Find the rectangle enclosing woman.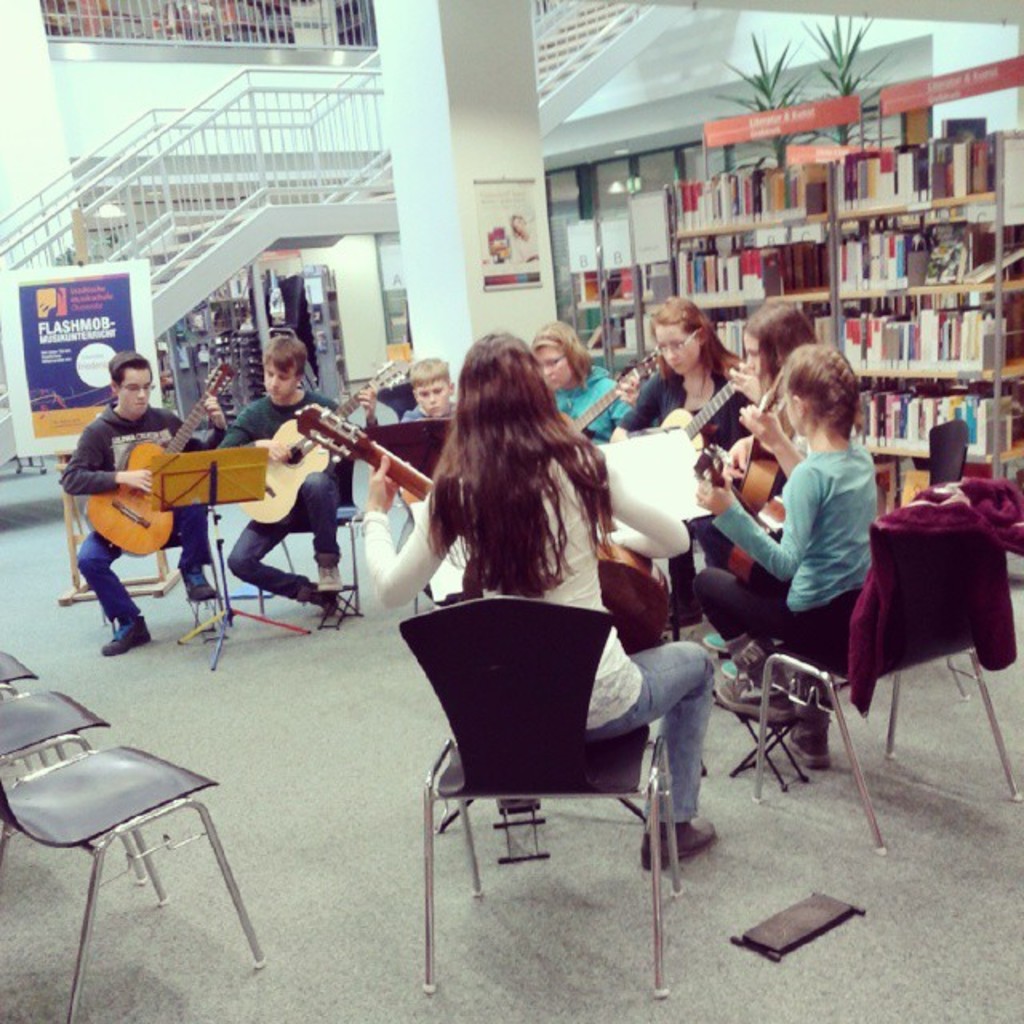
(370, 360, 685, 874).
